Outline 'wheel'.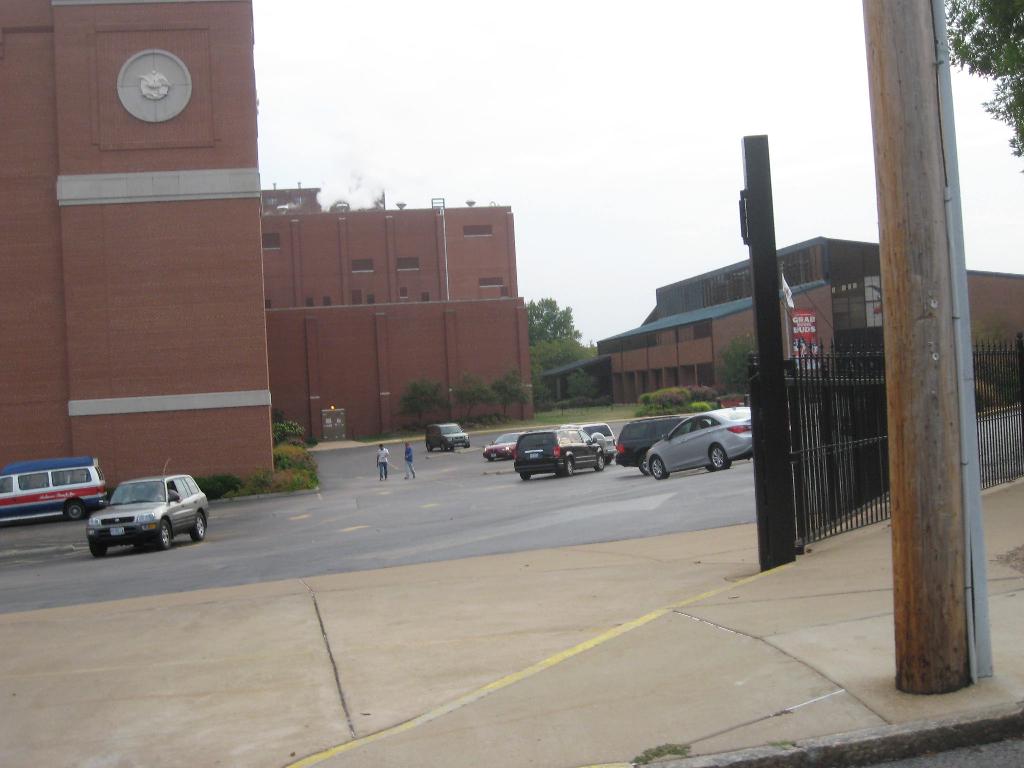
Outline: detection(559, 456, 573, 479).
